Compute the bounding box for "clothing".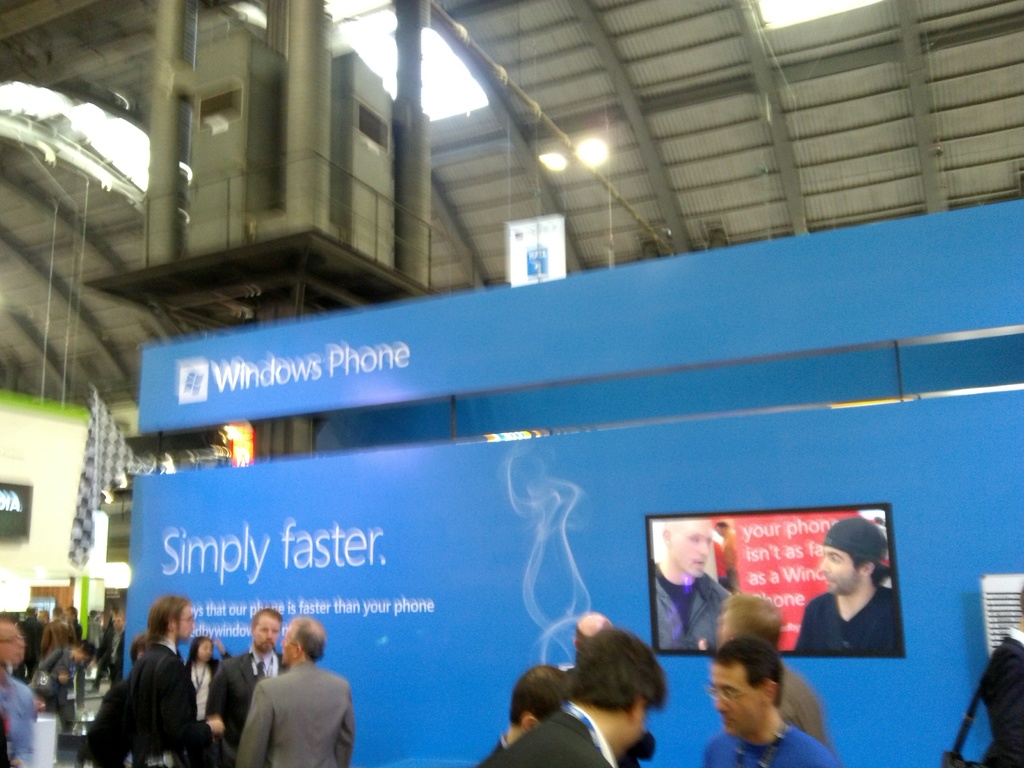
x1=20, y1=621, x2=40, y2=660.
